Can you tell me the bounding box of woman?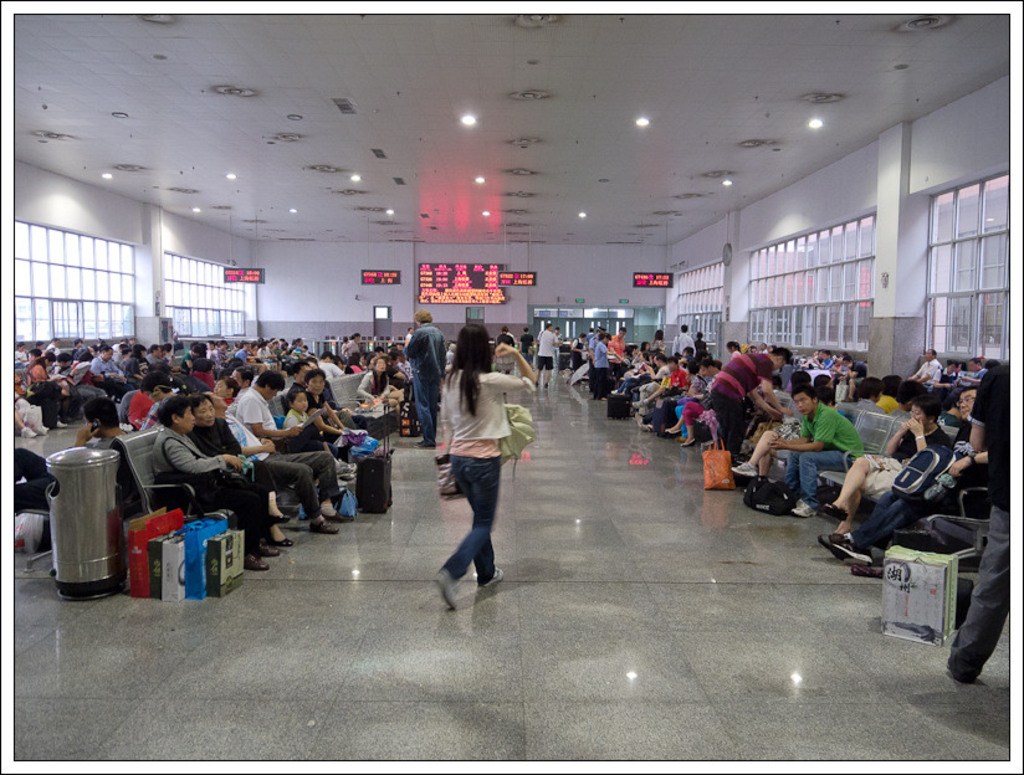
pyautogui.locateOnScreen(429, 333, 534, 621).
